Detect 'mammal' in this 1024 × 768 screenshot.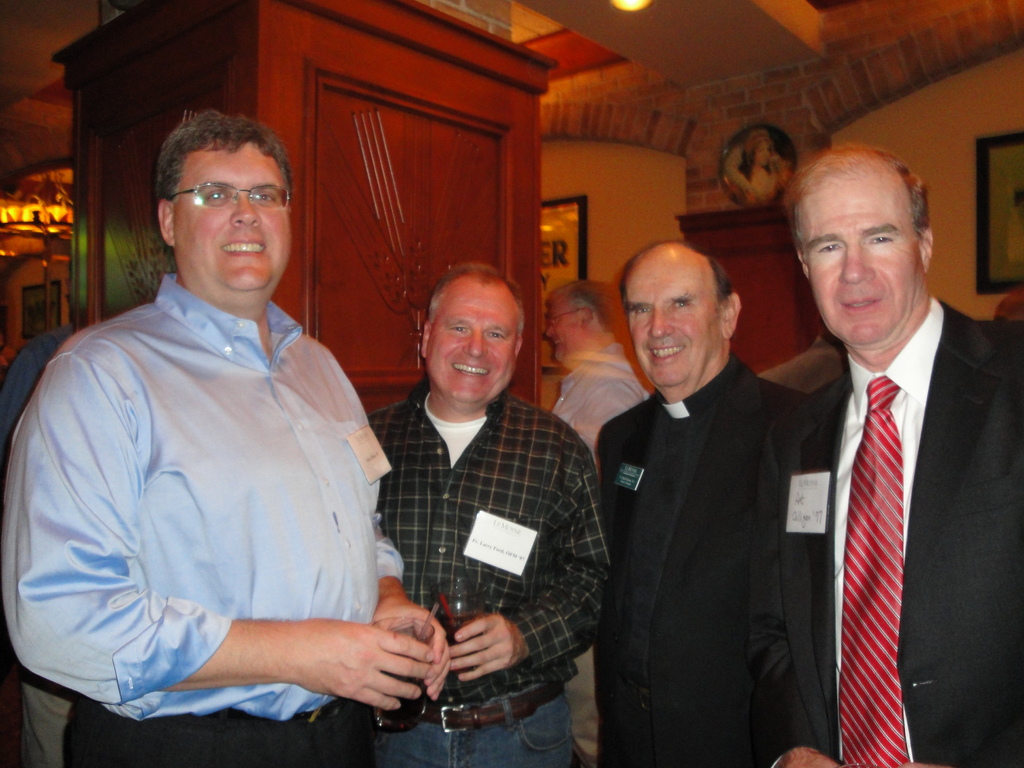
Detection: <bbox>786, 132, 1023, 767</bbox>.
